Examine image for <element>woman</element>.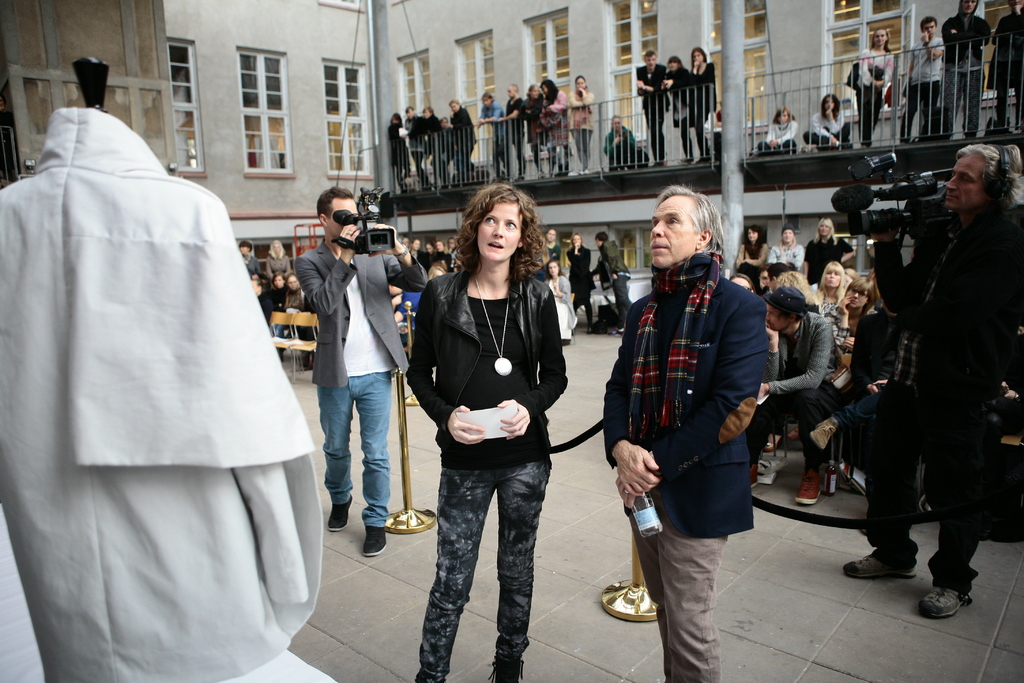
Examination result: crop(852, 25, 896, 149).
